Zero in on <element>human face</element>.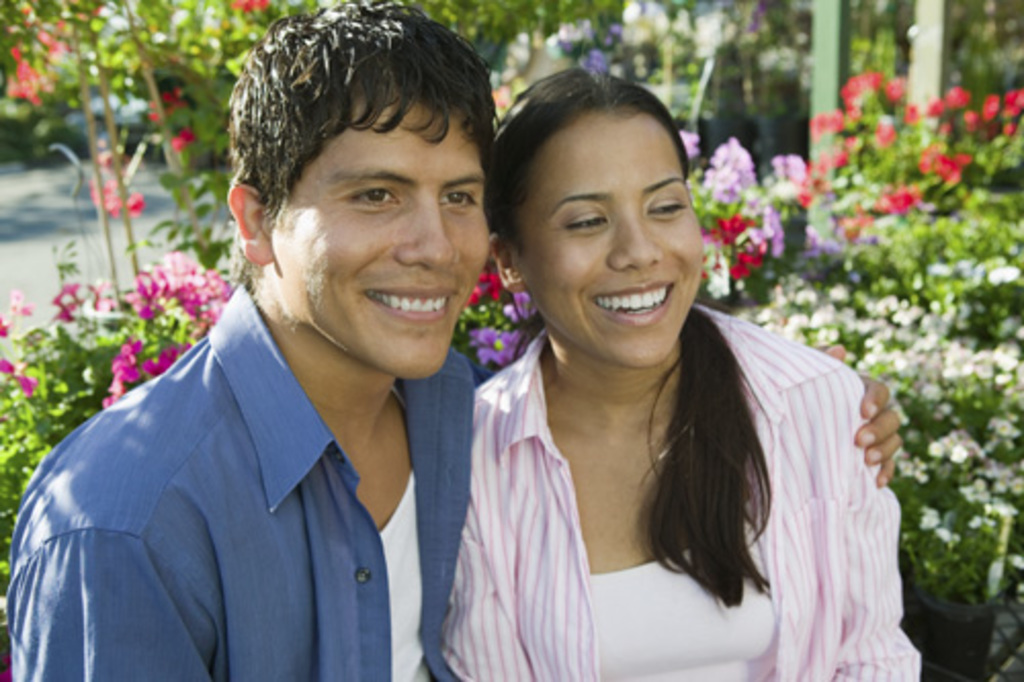
Zeroed in: 272,104,492,377.
